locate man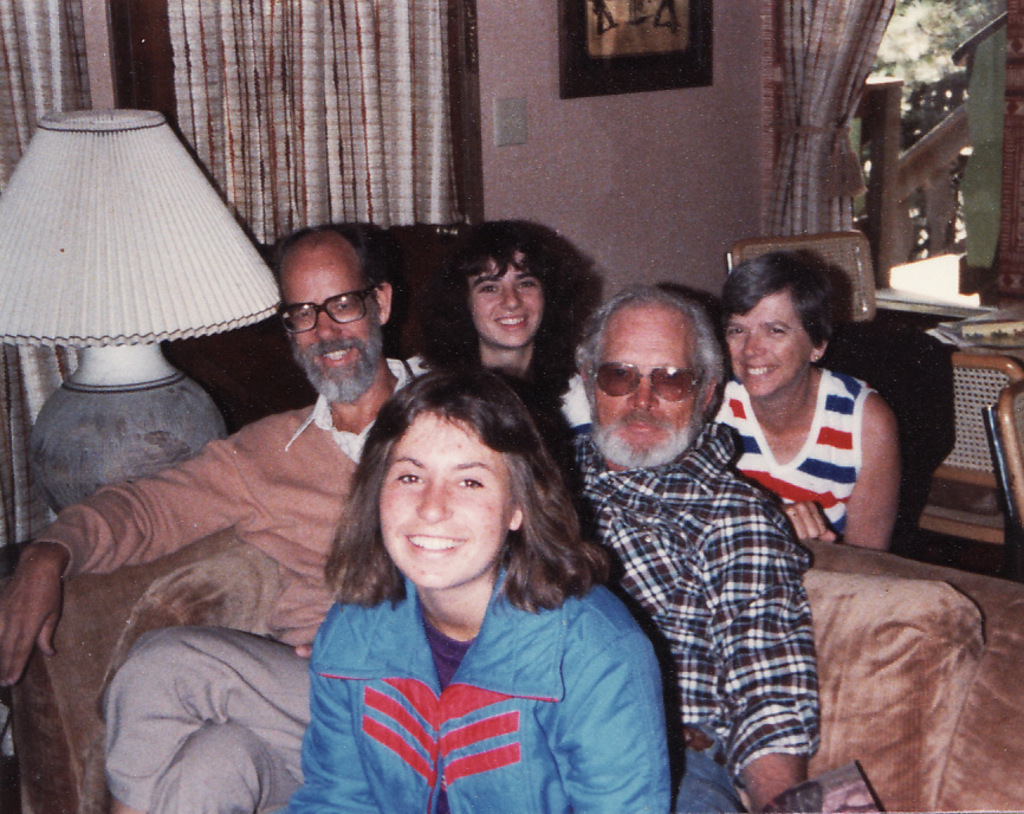
region(0, 228, 430, 813)
